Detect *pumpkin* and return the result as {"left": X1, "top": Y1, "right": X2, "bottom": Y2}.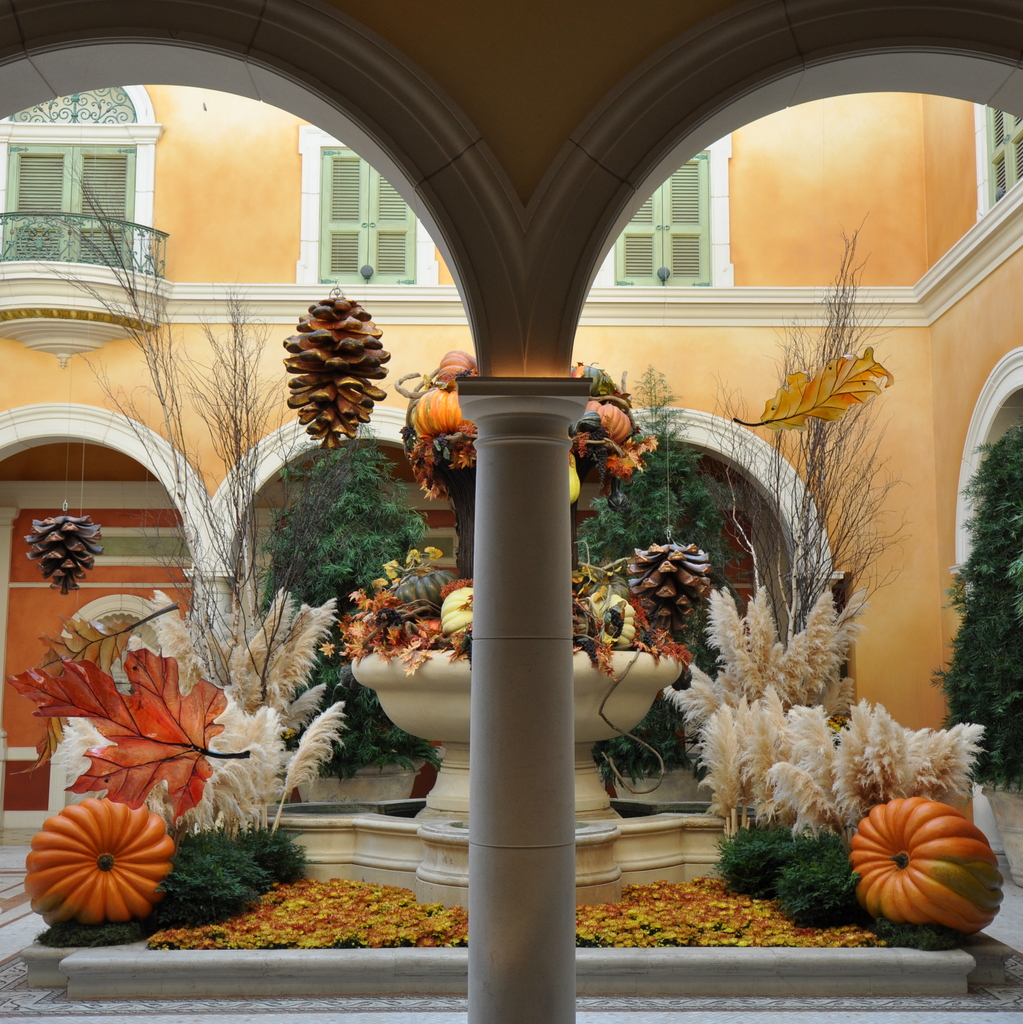
{"left": 586, "top": 399, "right": 633, "bottom": 438}.
